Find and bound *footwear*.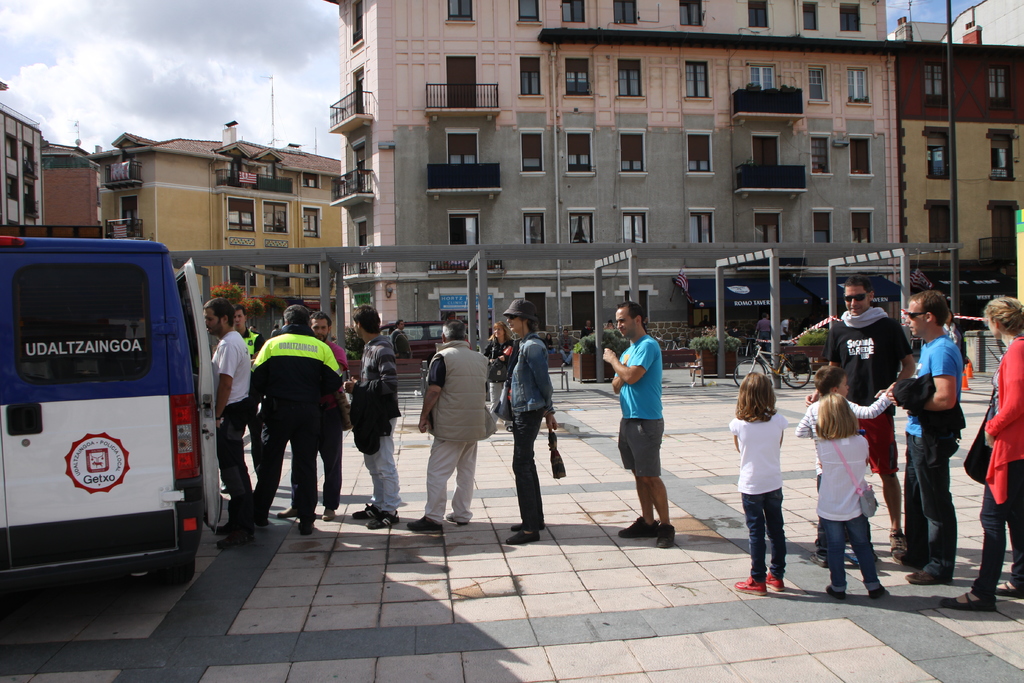
Bound: Rect(733, 575, 765, 598).
